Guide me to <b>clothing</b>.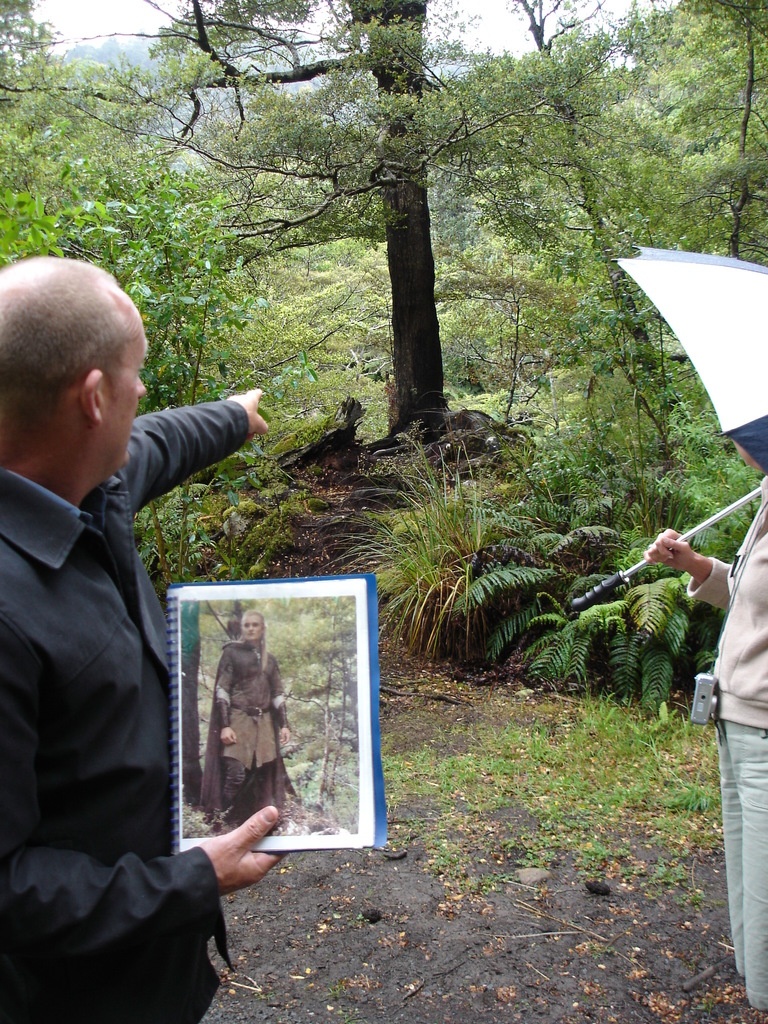
Guidance: <region>0, 395, 260, 1023</region>.
